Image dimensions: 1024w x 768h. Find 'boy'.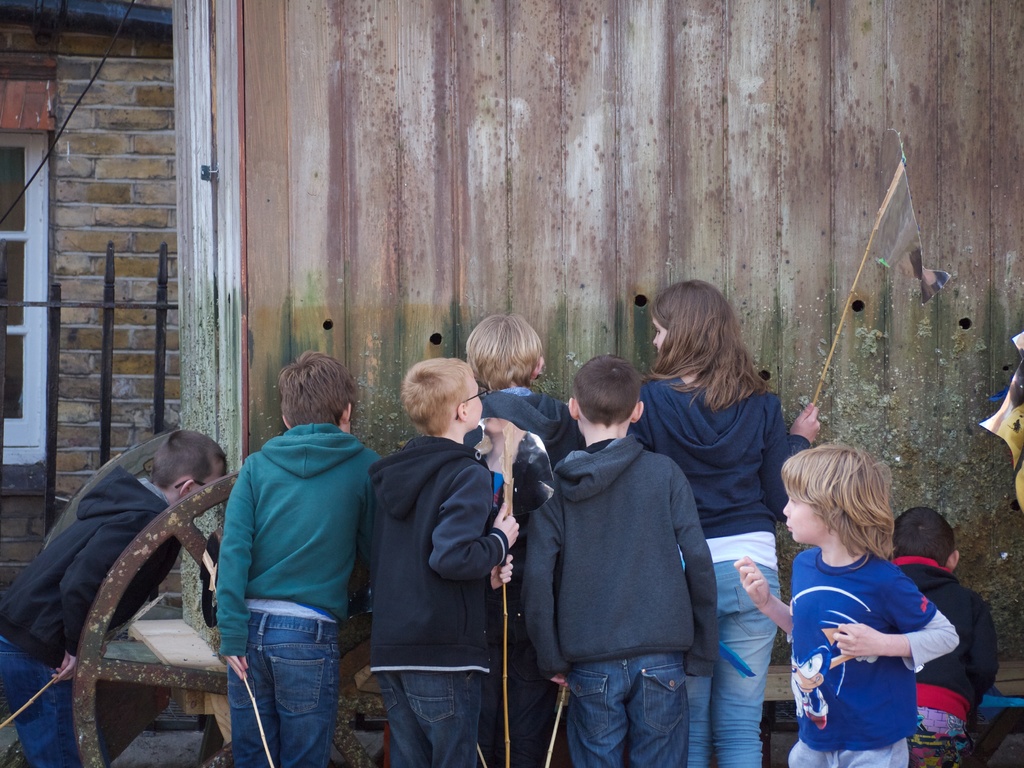
bbox=(214, 350, 386, 764).
